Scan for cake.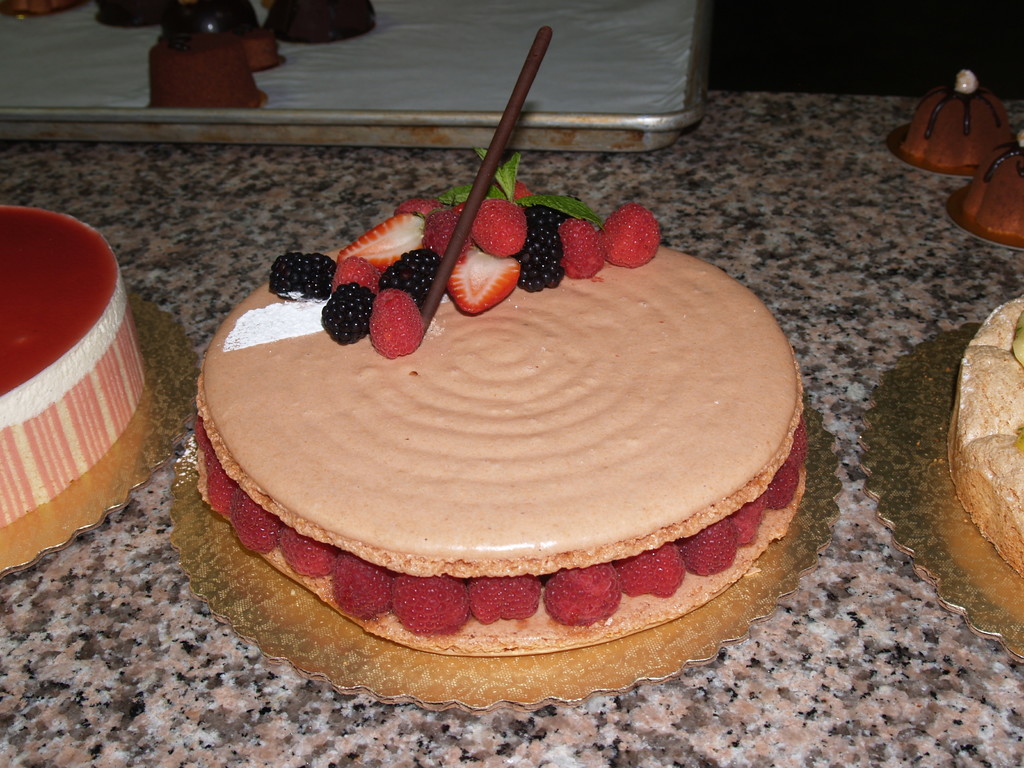
Scan result: detection(0, 204, 150, 524).
